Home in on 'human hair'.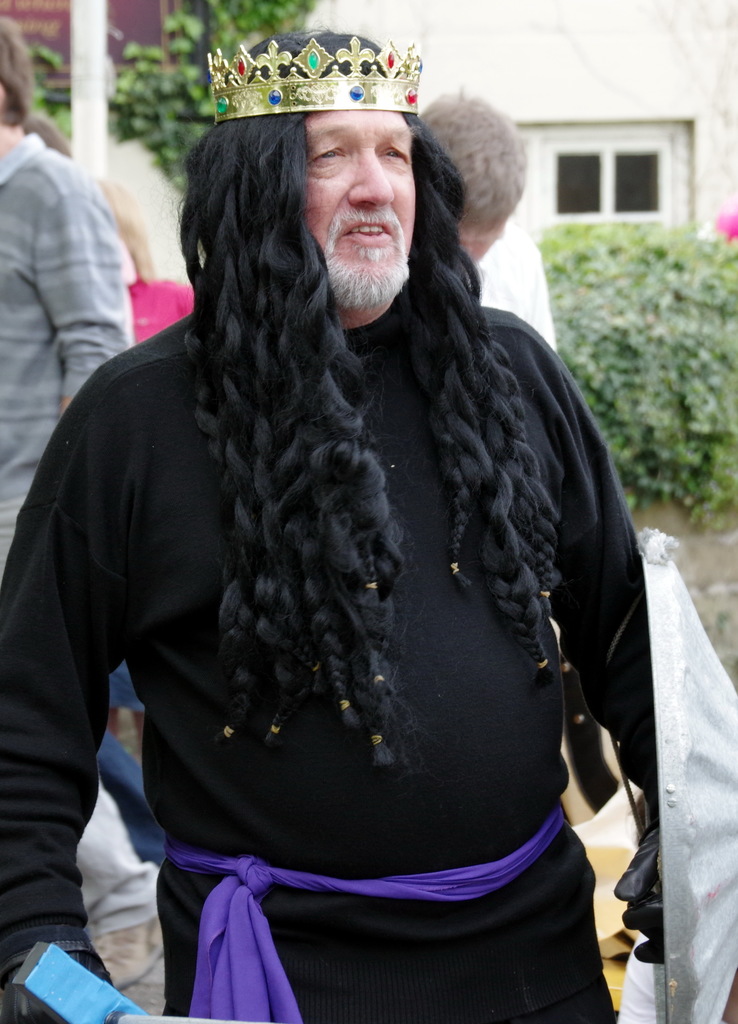
Homed in at x1=168, y1=22, x2=559, y2=774.
